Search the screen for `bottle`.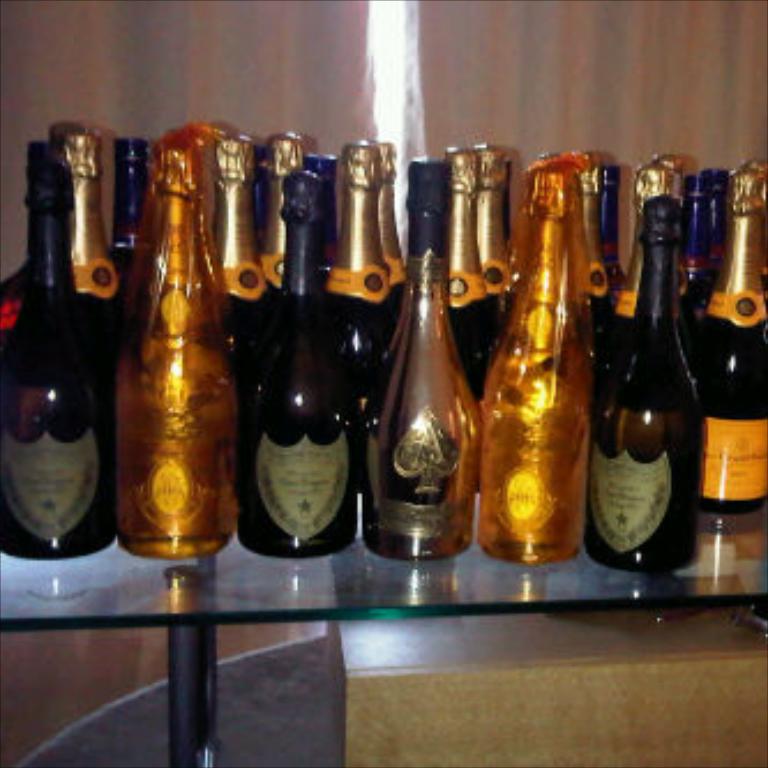
Found at [67, 125, 141, 364].
